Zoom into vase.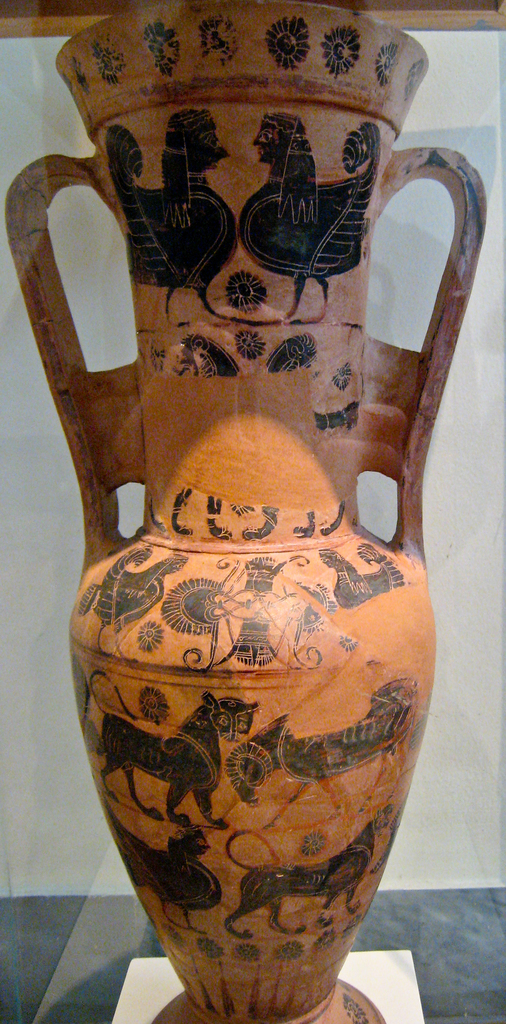
Zoom target: pyautogui.locateOnScreen(5, 0, 489, 1023).
